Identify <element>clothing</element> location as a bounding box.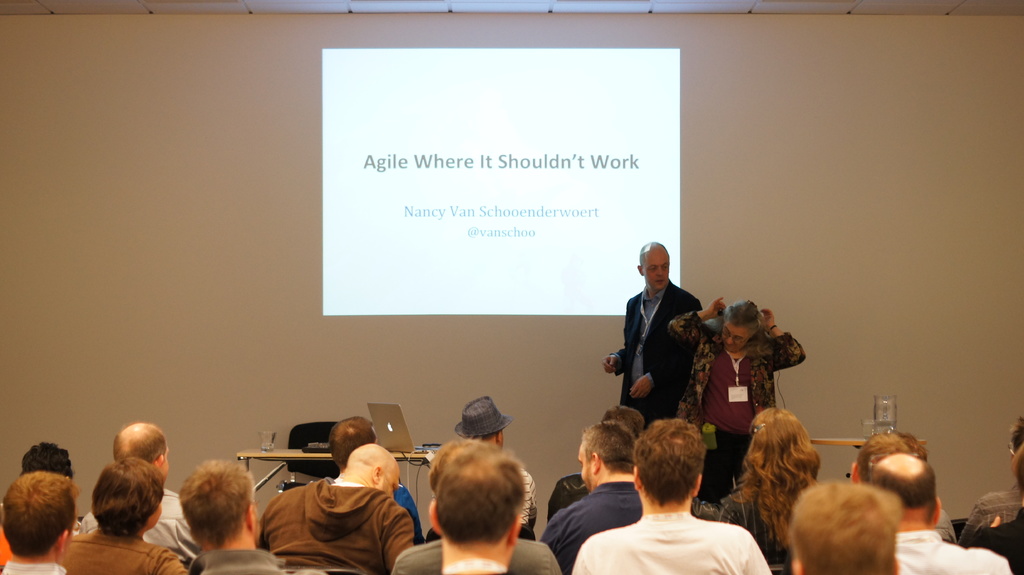
(611,279,703,425).
